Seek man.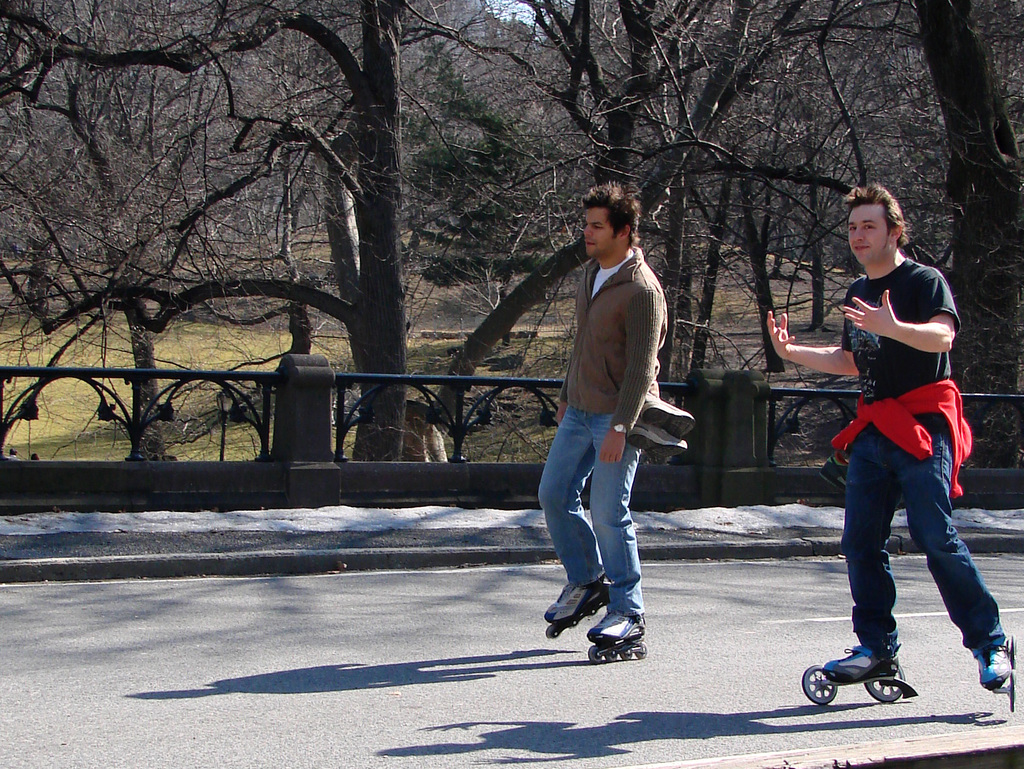
{"x1": 526, "y1": 190, "x2": 689, "y2": 665}.
